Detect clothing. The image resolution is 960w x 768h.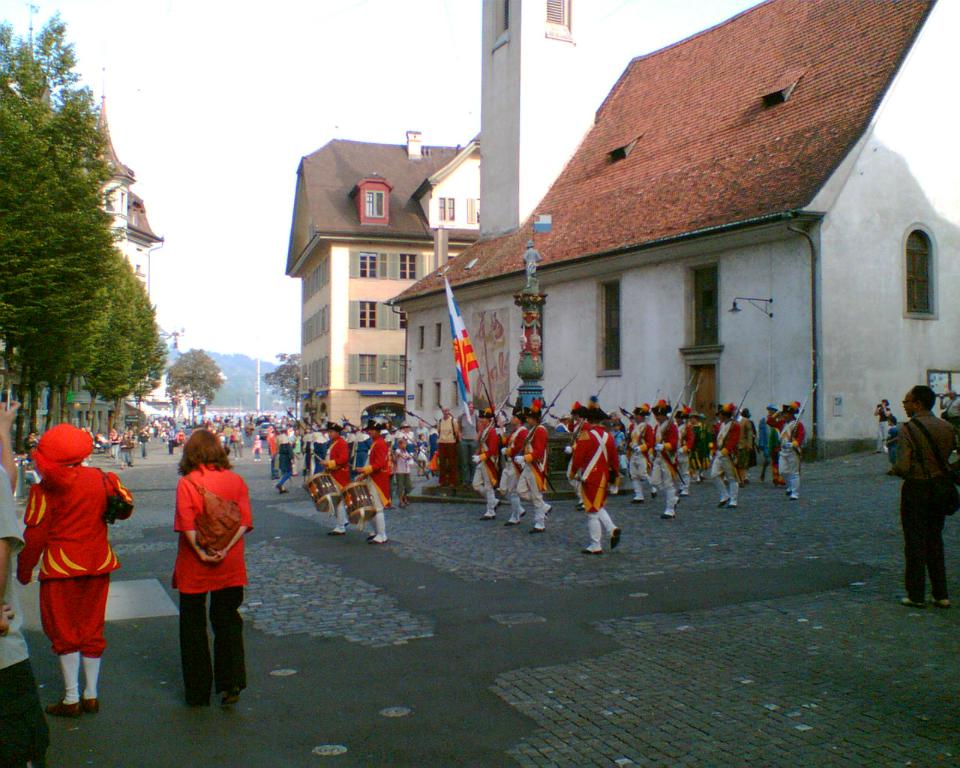
886/370/959/599.
